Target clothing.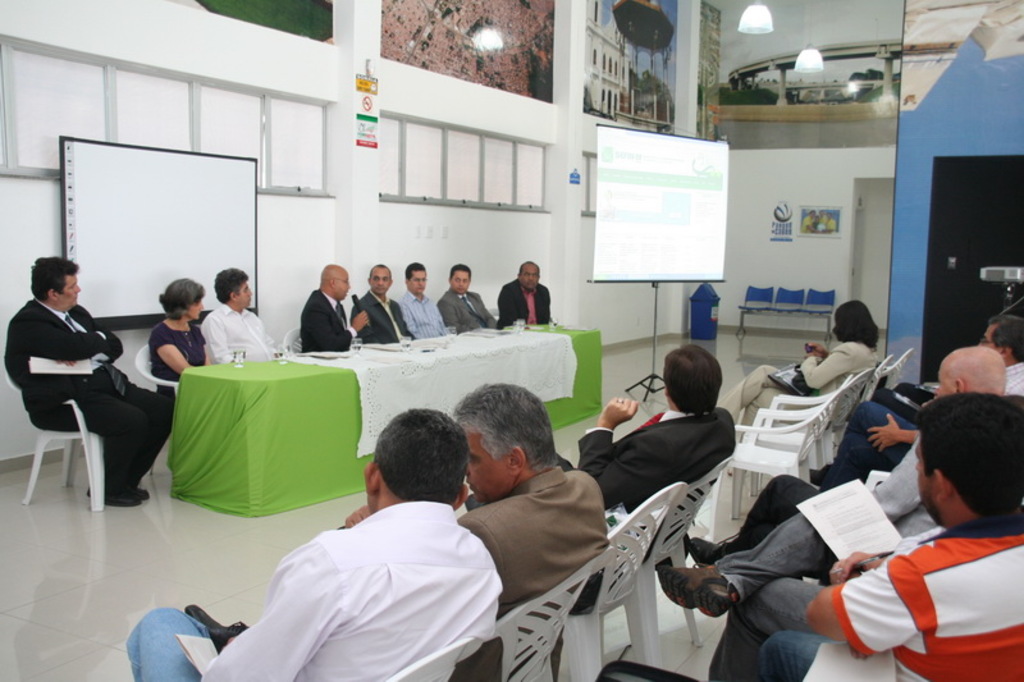
Target region: left=120, top=496, right=495, bottom=681.
